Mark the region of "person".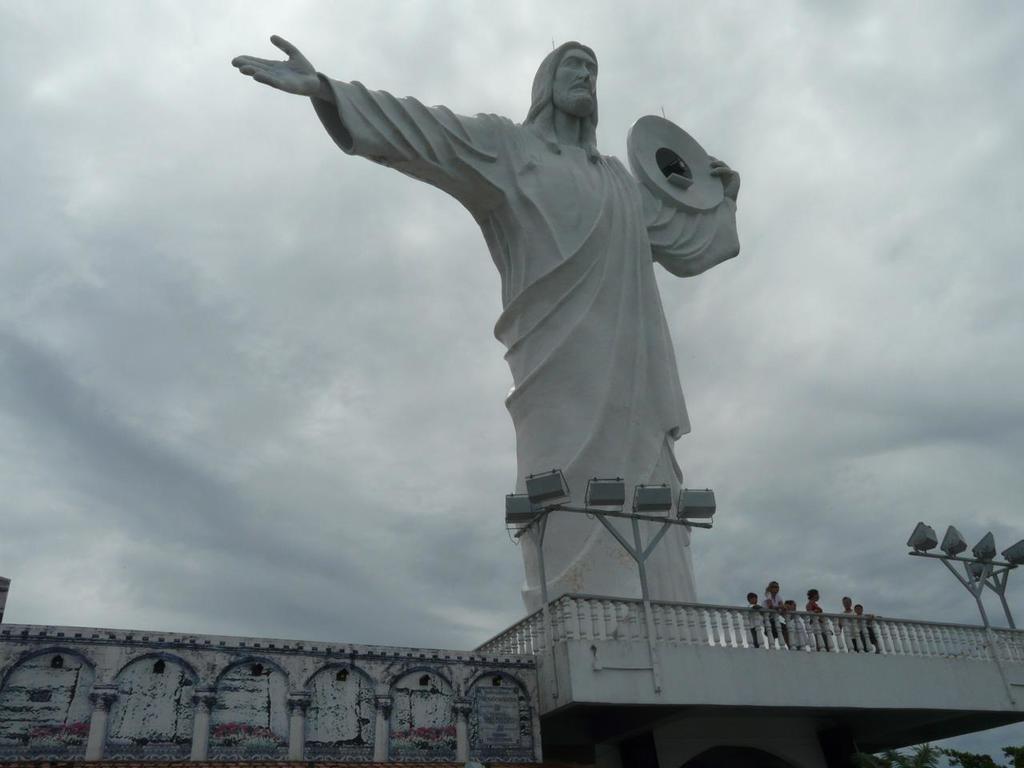
Region: BBox(838, 594, 864, 650).
